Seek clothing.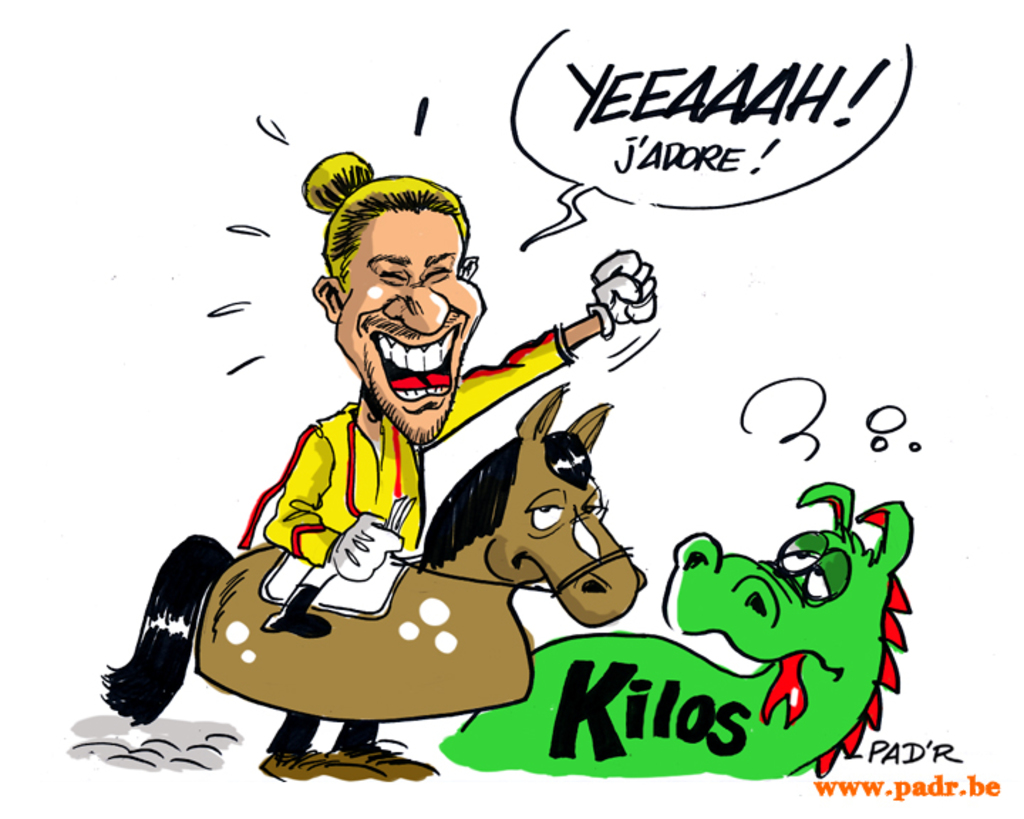
263/711/321/758.
